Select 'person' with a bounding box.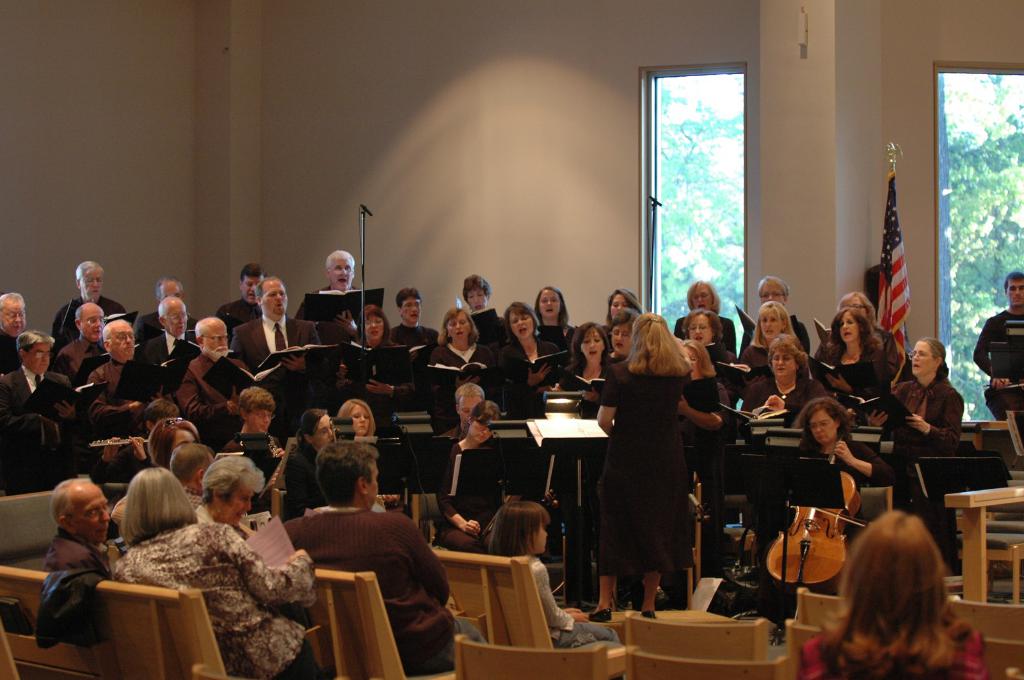
x1=533, y1=286, x2=578, y2=353.
